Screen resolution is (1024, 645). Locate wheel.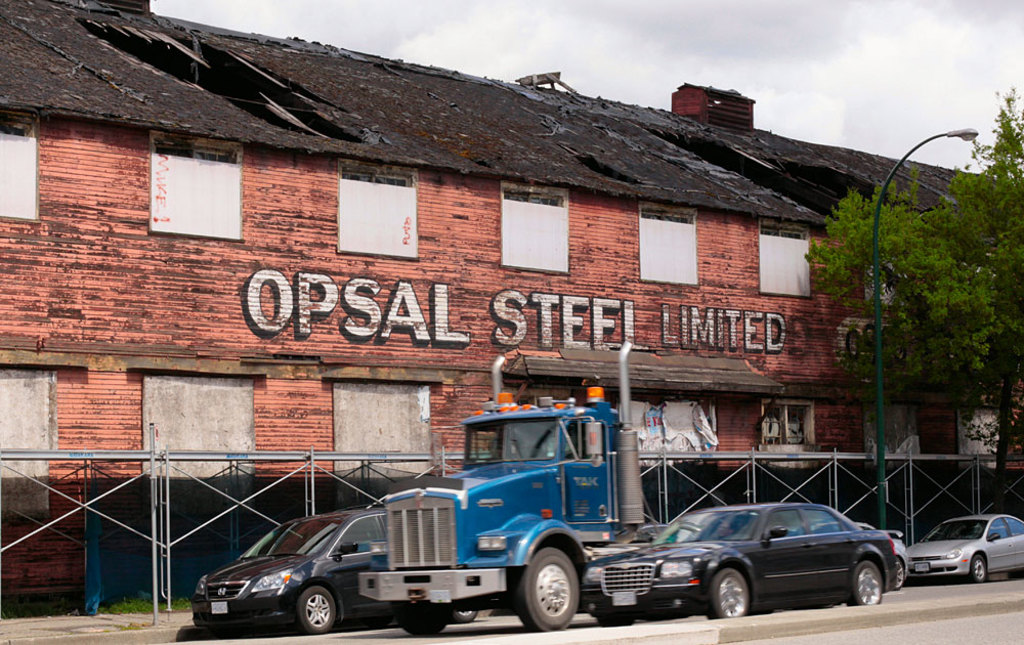
Rect(395, 605, 452, 642).
